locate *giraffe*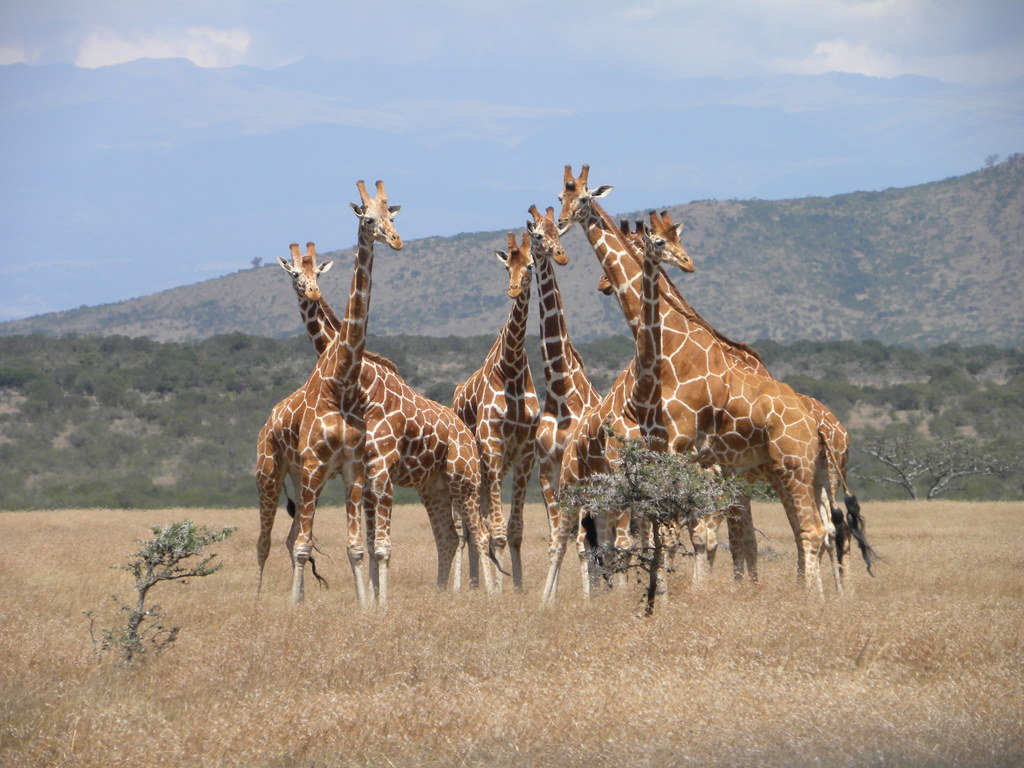
[451,232,535,596]
